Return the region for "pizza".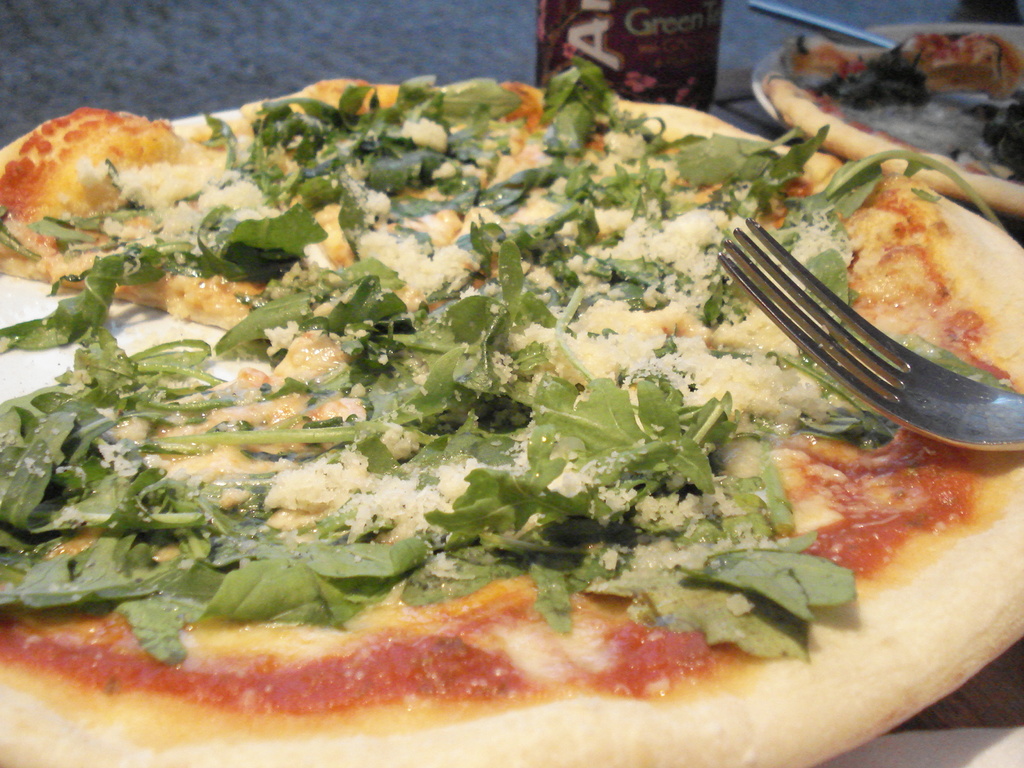
764/19/1022/209.
